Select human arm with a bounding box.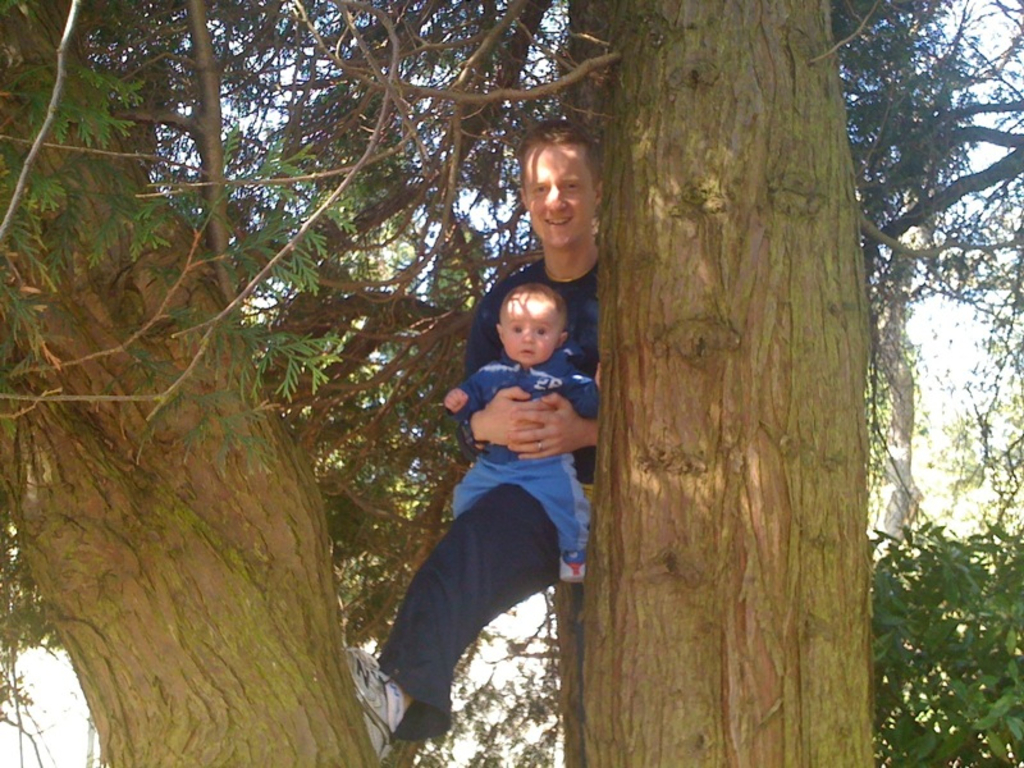
(448, 366, 486, 415).
